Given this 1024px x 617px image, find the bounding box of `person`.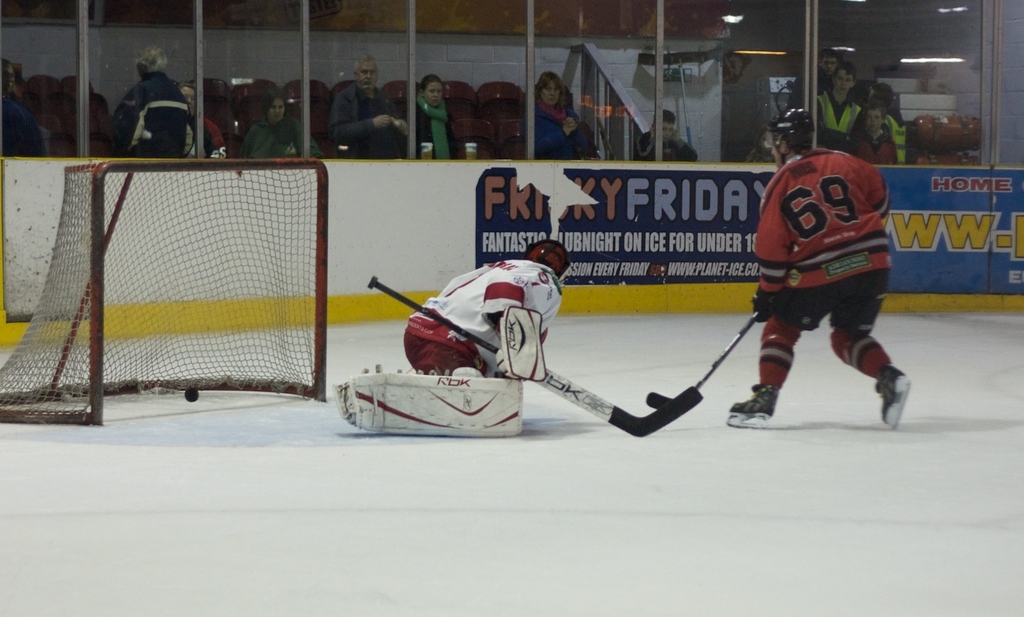
{"left": 406, "top": 236, "right": 542, "bottom": 422}.
